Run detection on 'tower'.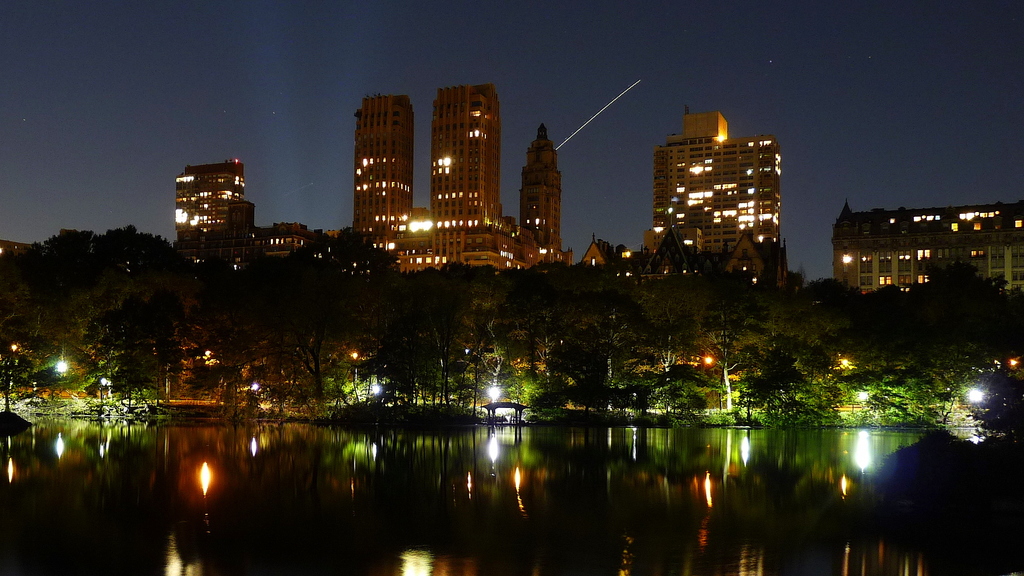
Result: box=[427, 79, 503, 236].
